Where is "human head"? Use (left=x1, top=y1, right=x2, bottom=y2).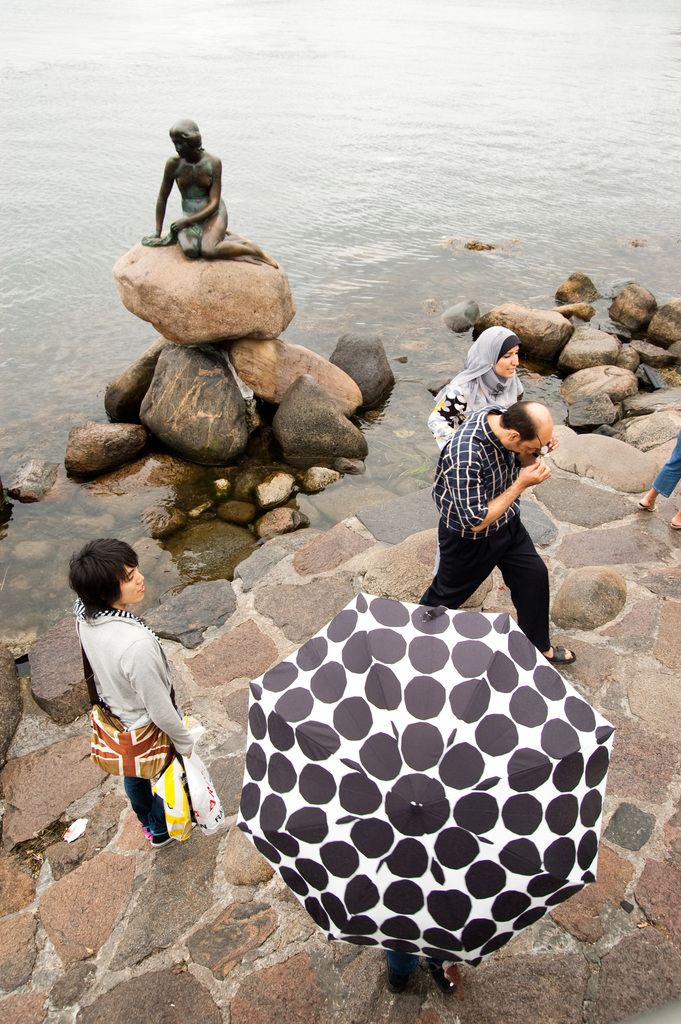
(left=170, top=115, right=208, bottom=160).
